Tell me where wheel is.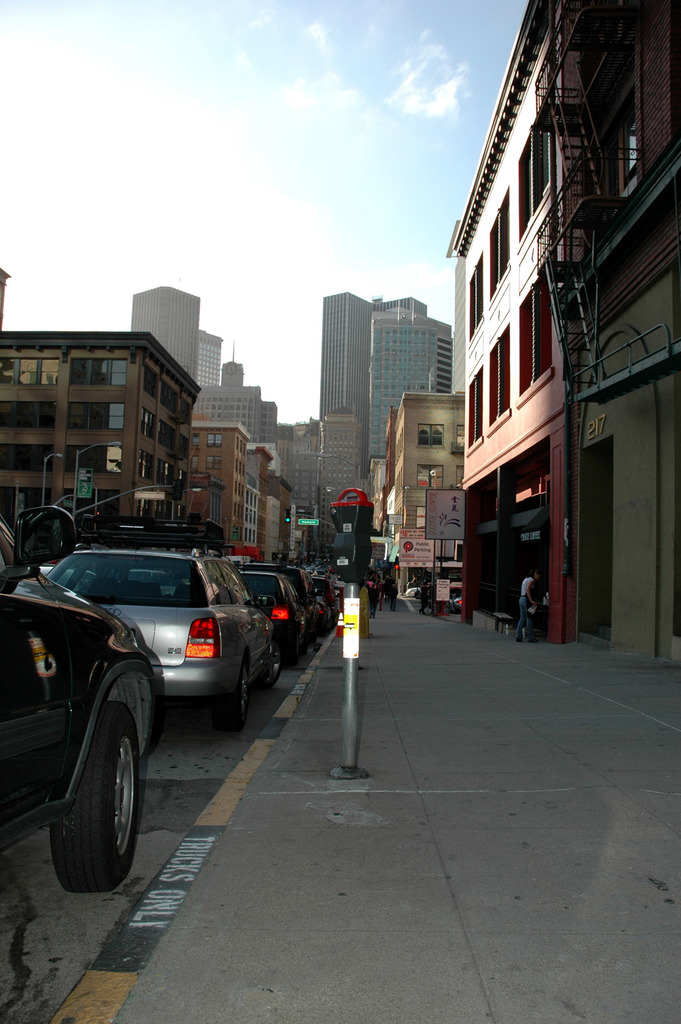
wheel is at <box>212,666,246,732</box>.
